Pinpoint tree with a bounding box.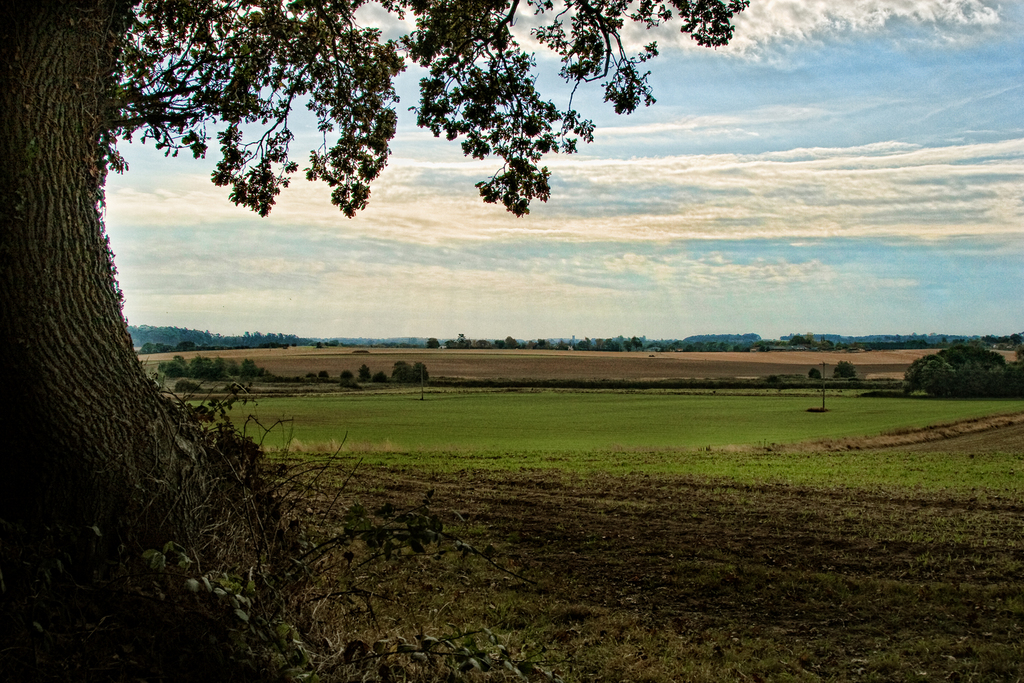
x1=446 y1=340 x2=454 y2=349.
